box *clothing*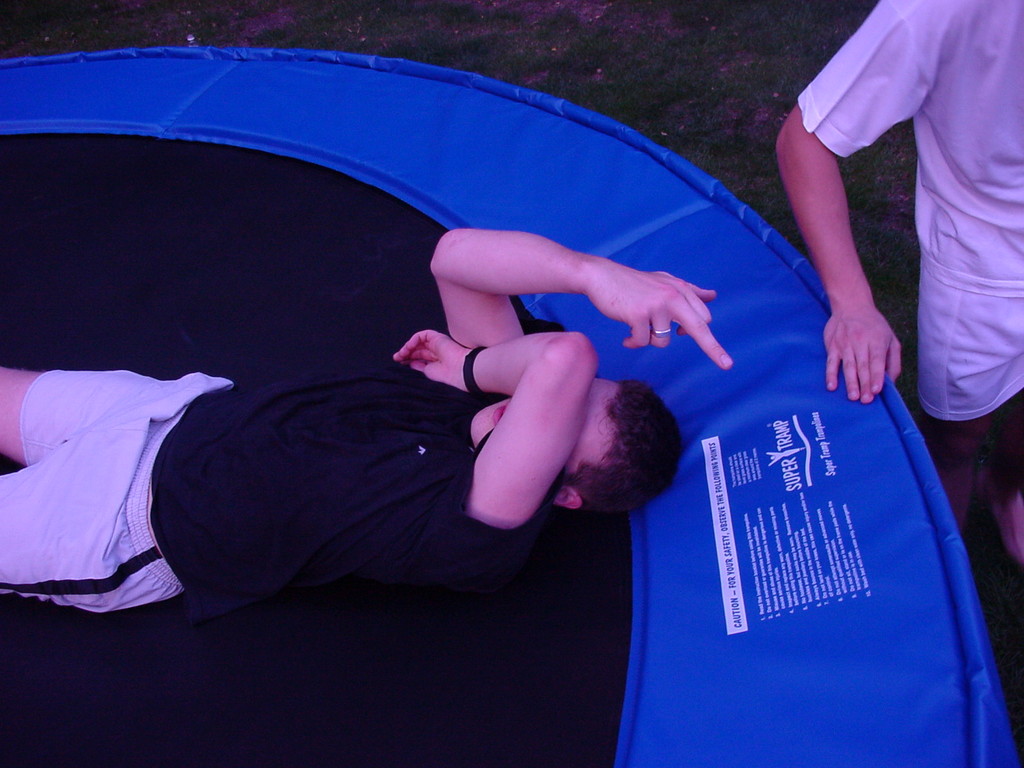
{"left": 776, "top": 0, "right": 1020, "bottom": 456}
